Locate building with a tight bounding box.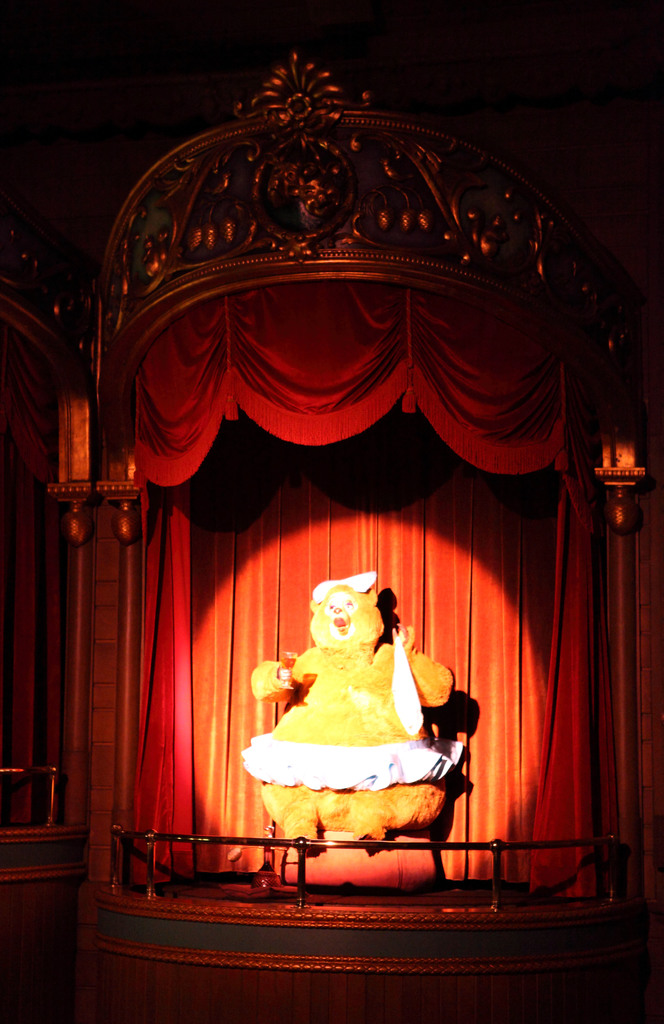
[left=0, top=0, right=663, bottom=1021].
